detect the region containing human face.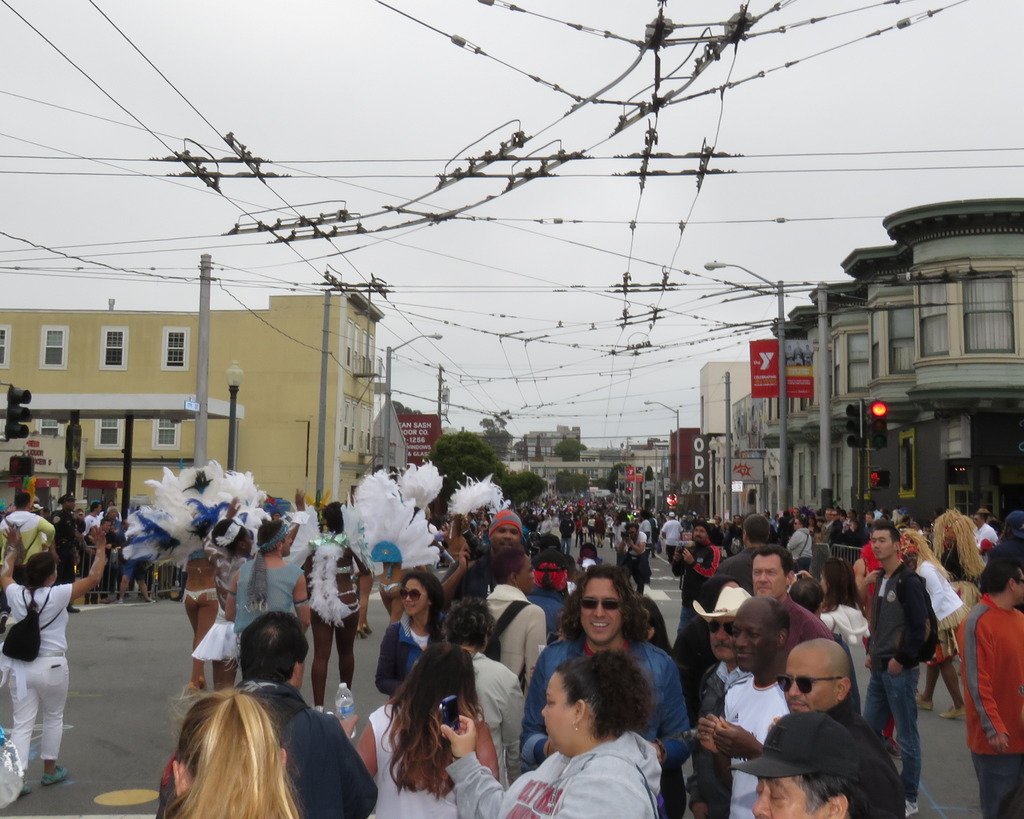
838, 512, 846, 521.
